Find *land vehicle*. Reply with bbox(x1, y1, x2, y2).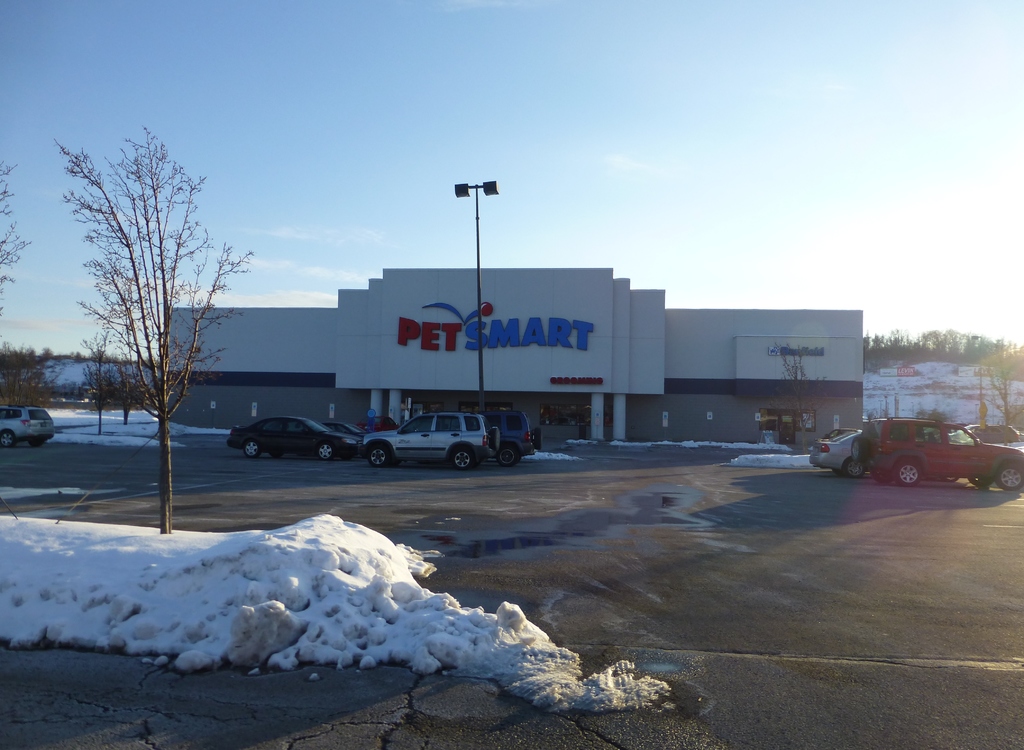
bbox(351, 404, 541, 467).
